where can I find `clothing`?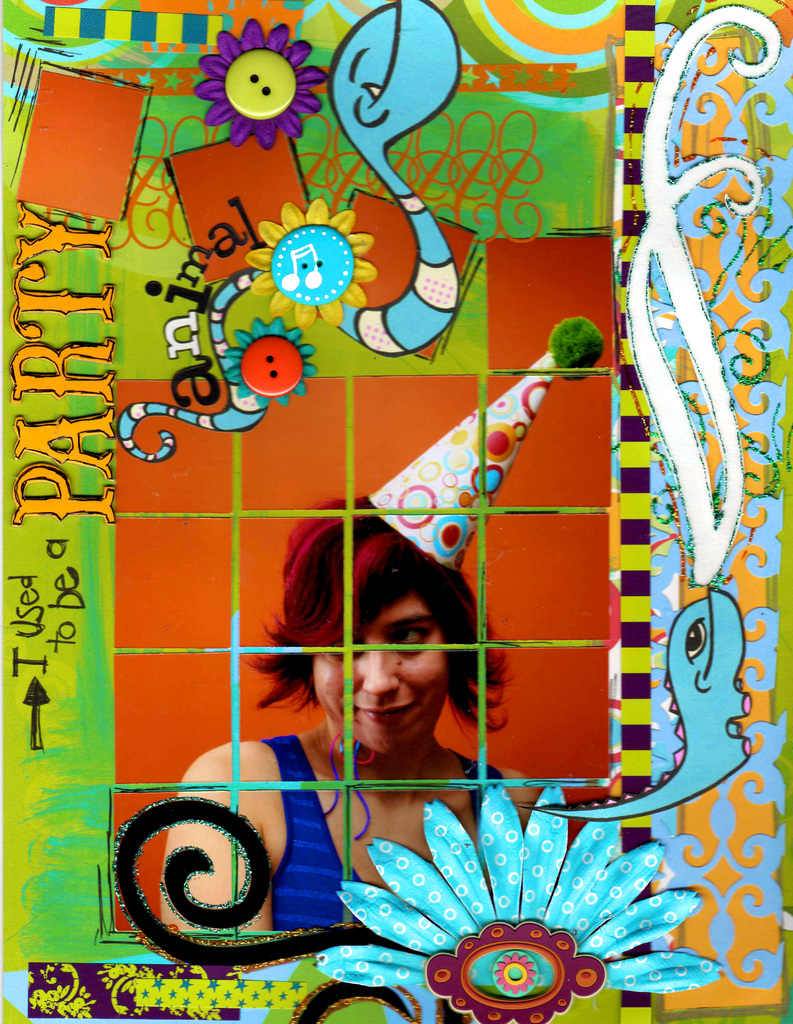
You can find it at x1=268, y1=750, x2=501, y2=918.
